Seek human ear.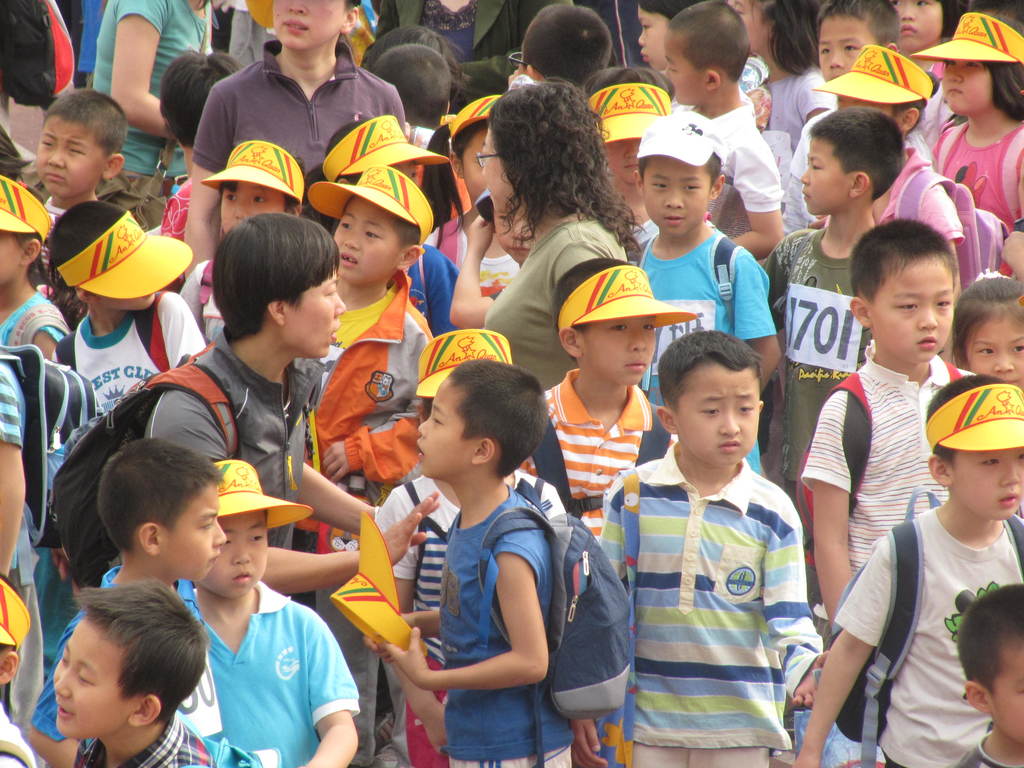
box(657, 404, 681, 435).
